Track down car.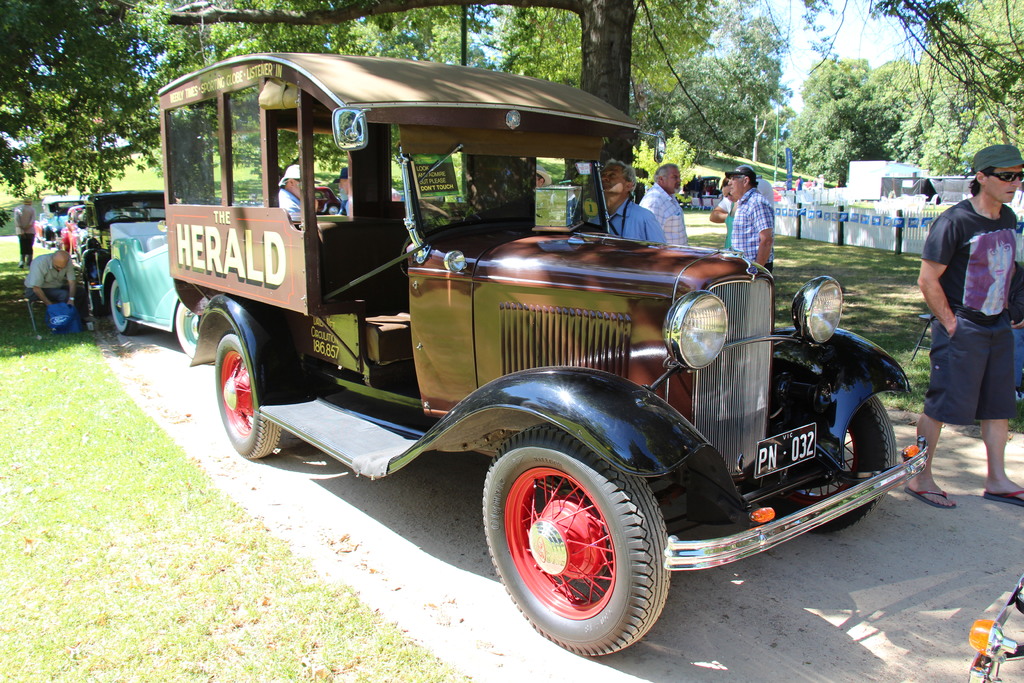
Tracked to Rect(61, 208, 86, 252).
